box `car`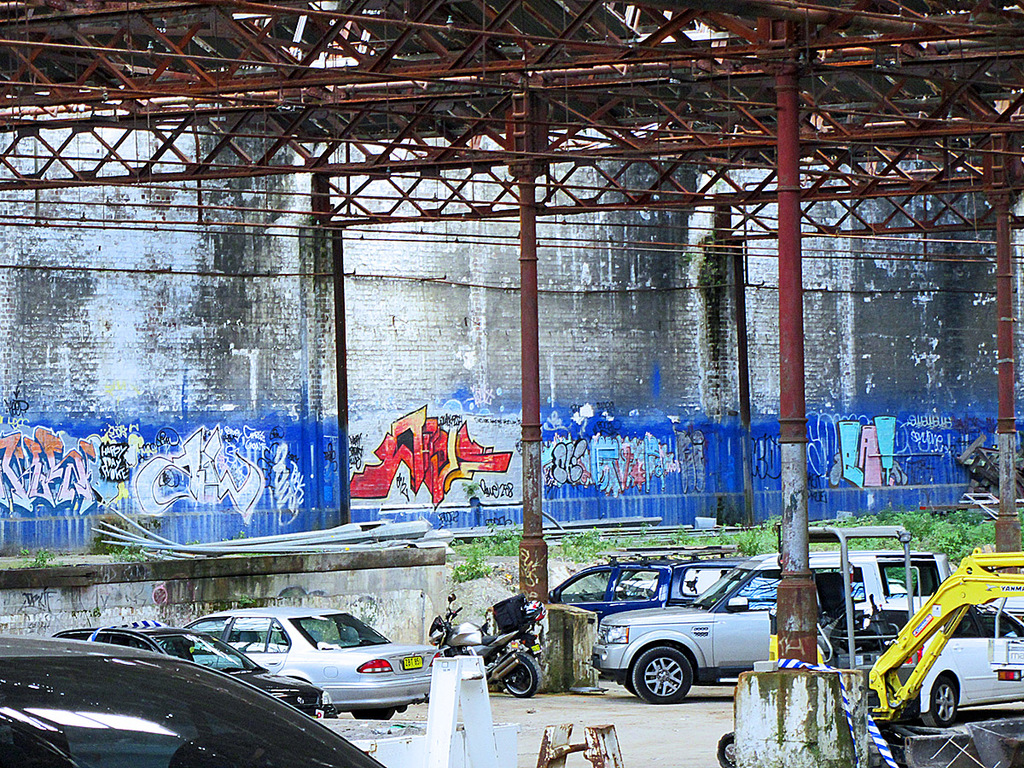
[189, 606, 439, 719]
